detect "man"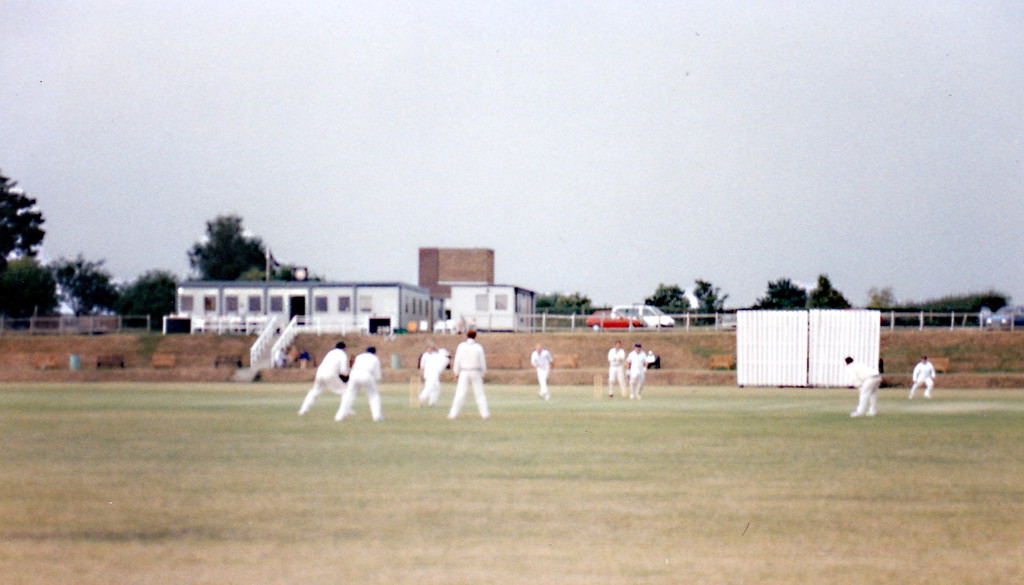
x1=843, y1=354, x2=881, y2=417
